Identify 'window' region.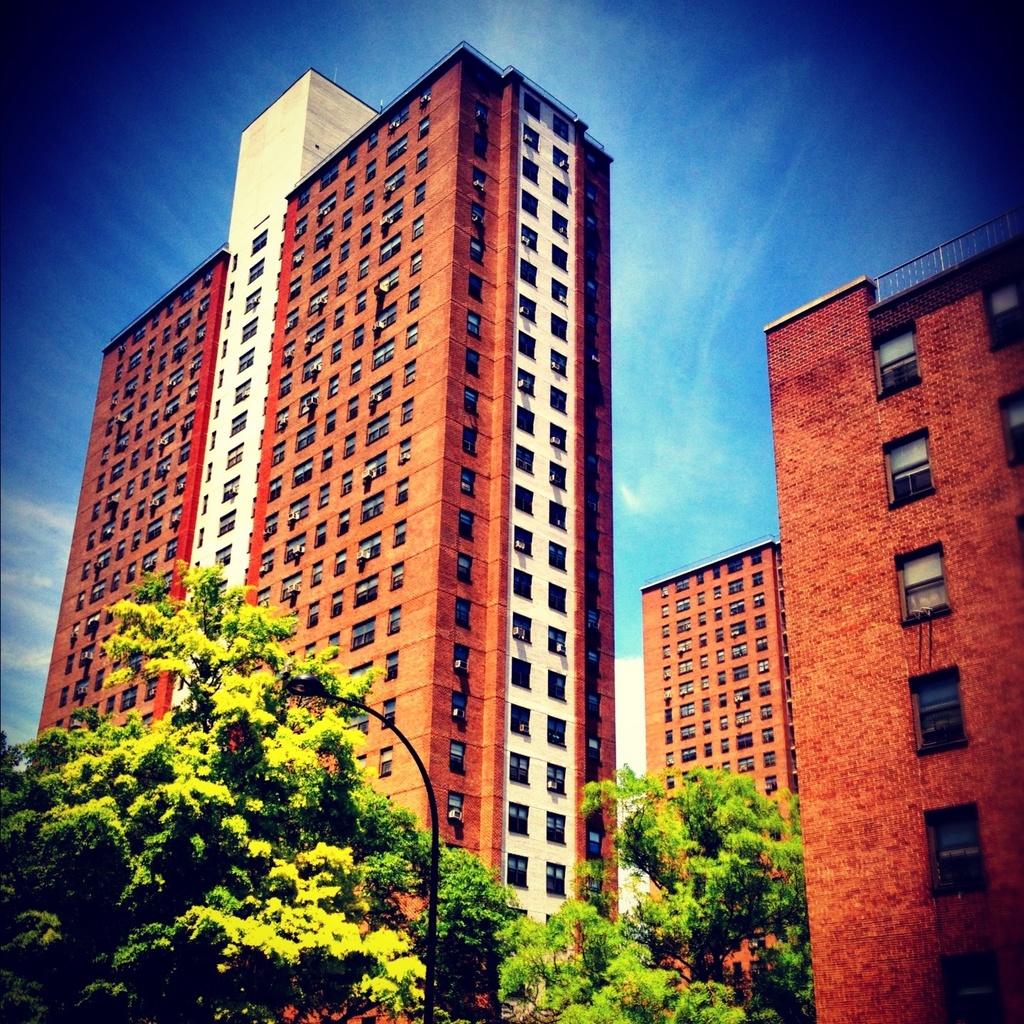
Region: region(363, 189, 371, 216).
